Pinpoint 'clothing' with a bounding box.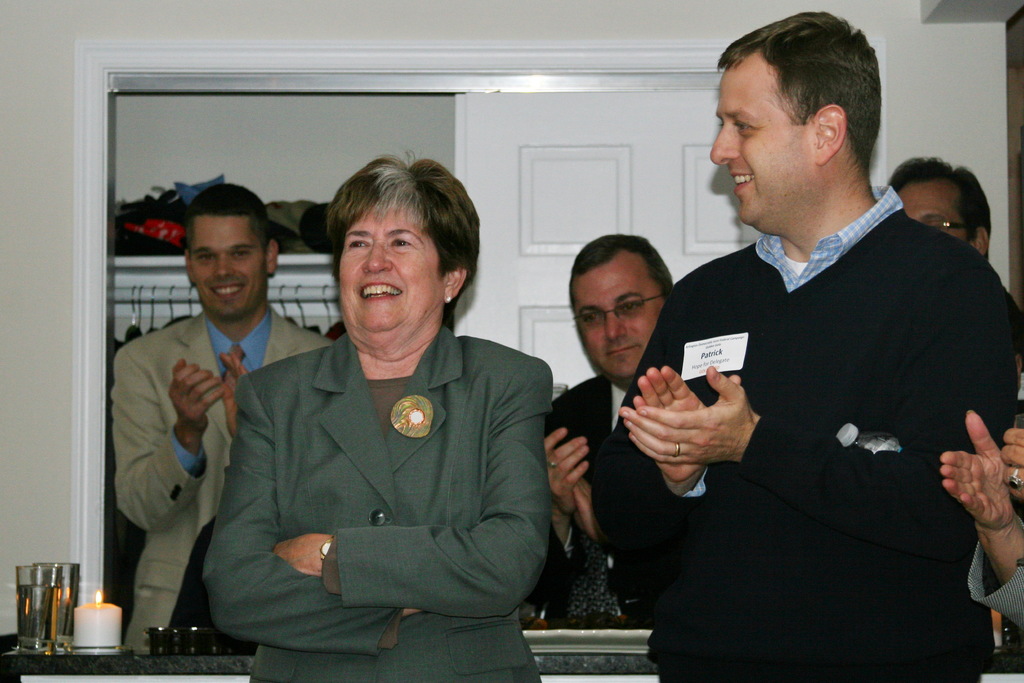
crop(196, 319, 556, 682).
